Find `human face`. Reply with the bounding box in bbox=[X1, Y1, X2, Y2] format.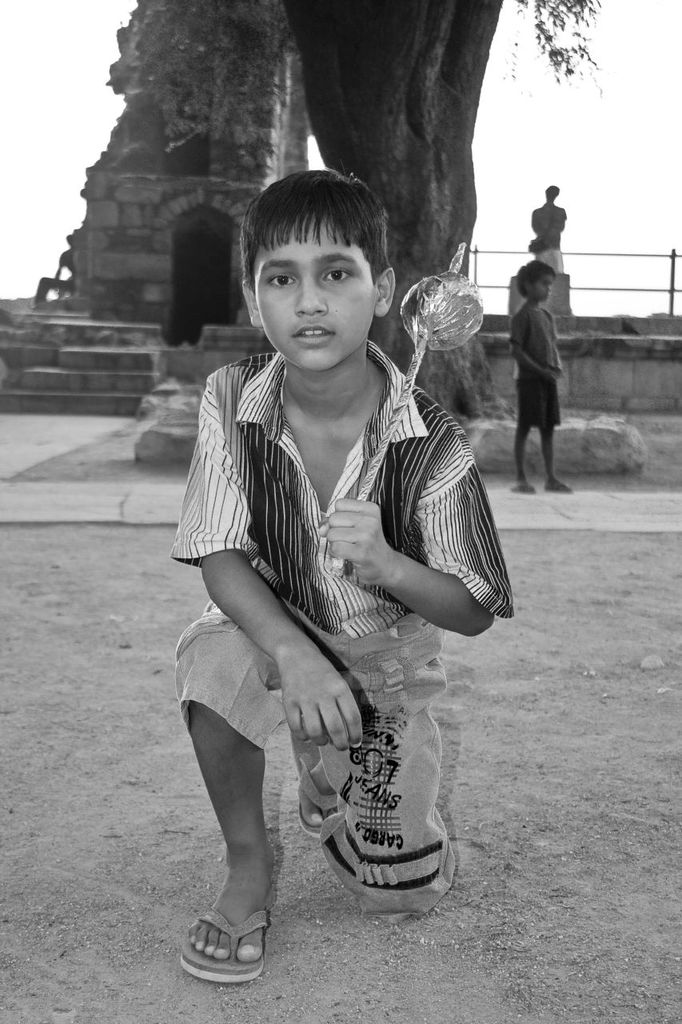
bbox=[253, 221, 374, 374].
